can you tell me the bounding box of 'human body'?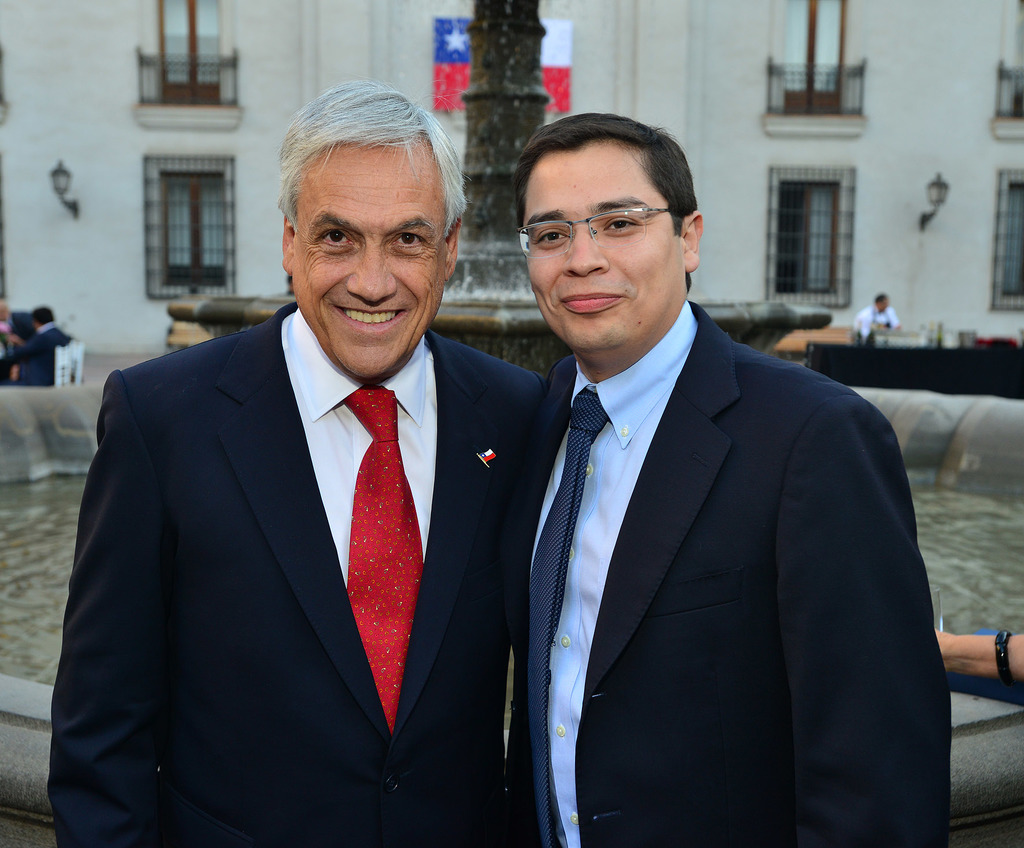
bbox(506, 109, 950, 847).
